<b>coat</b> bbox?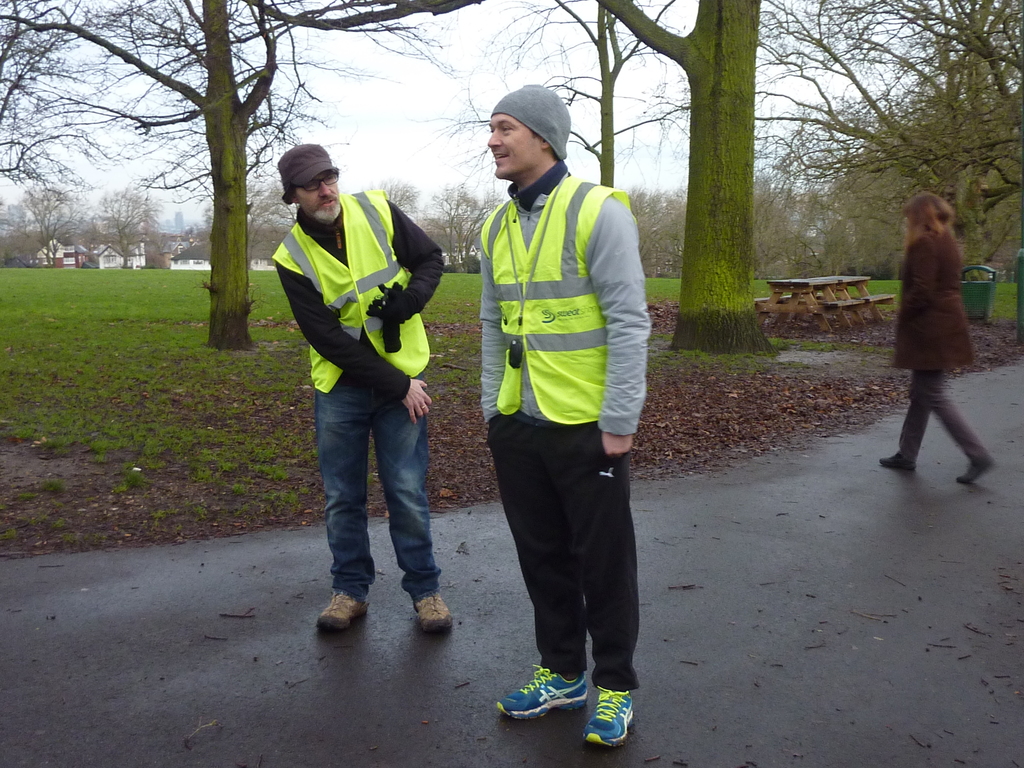
[left=892, top=186, right=987, bottom=399]
